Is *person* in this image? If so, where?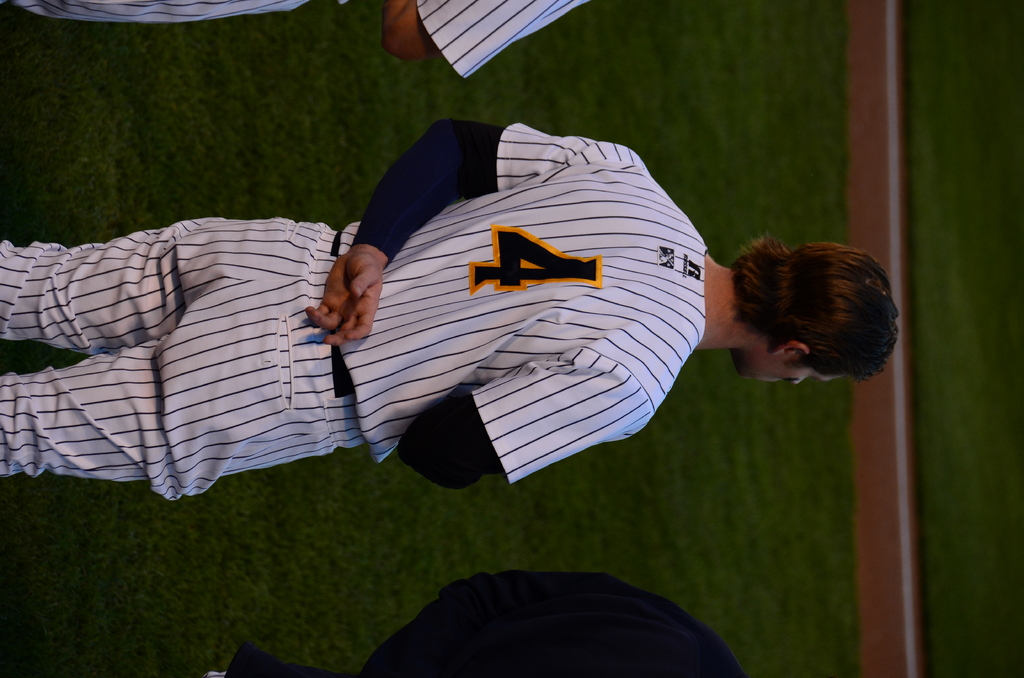
Yes, at pyautogui.locateOnScreen(3, 0, 591, 77).
